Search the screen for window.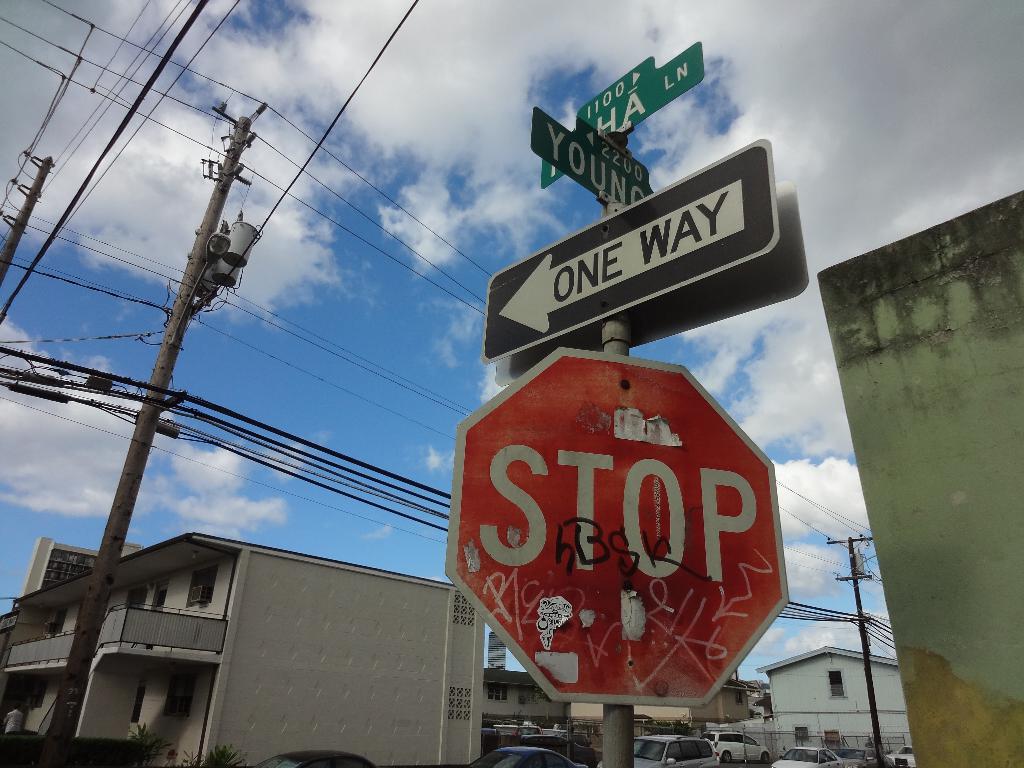
Found at l=14, t=676, r=51, b=709.
